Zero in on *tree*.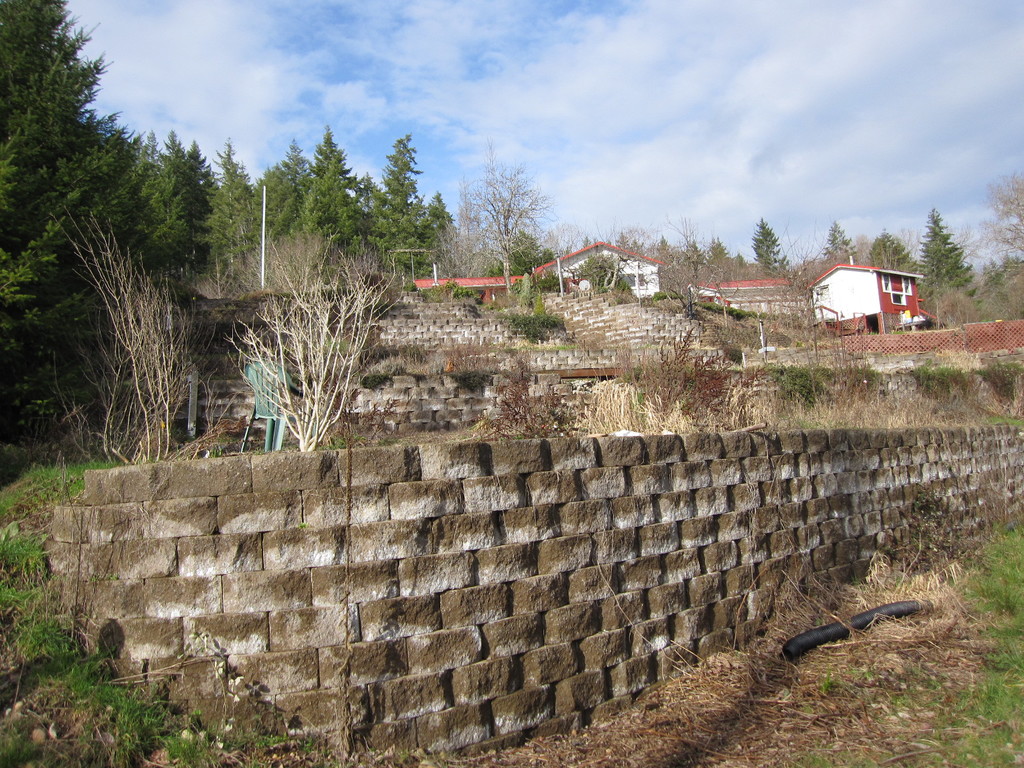
Zeroed in: [750,212,801,284].
